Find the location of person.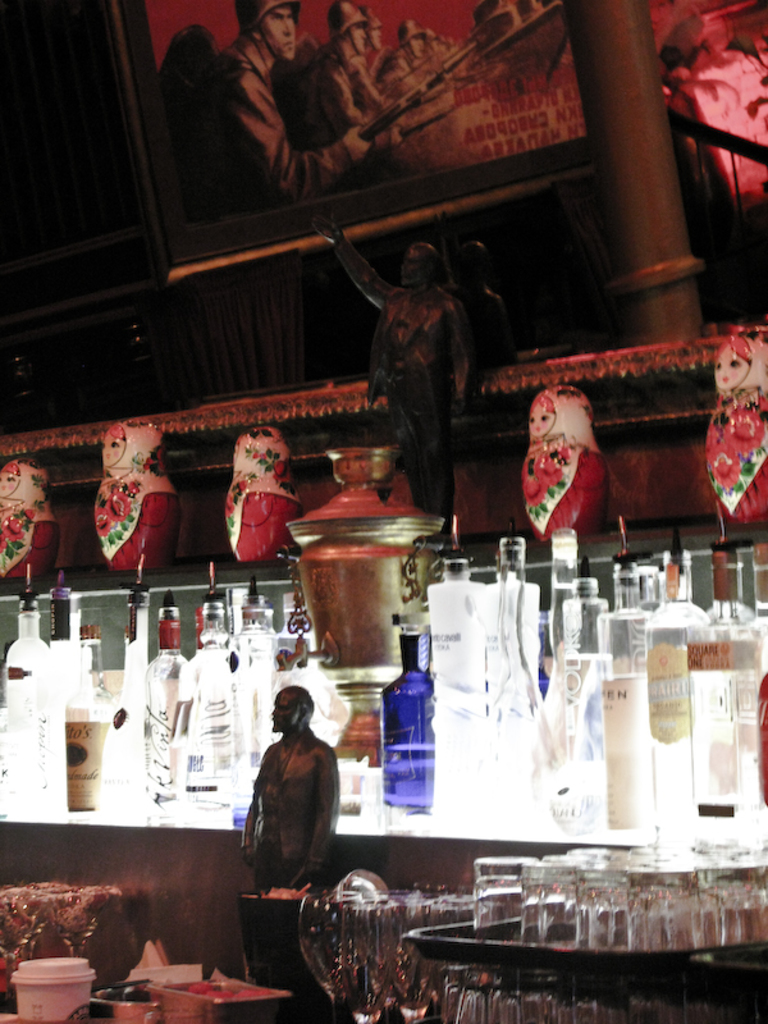
Location: 243/687/342/899.
